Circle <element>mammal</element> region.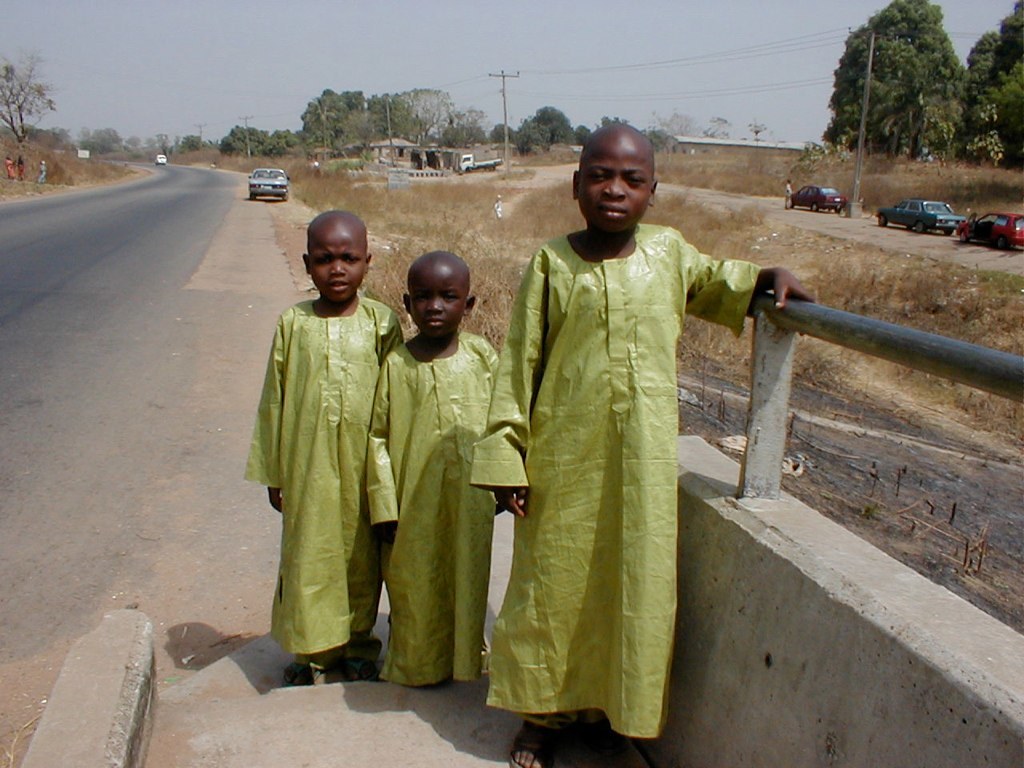
Region: select_region(4, 153, 15, 178).
